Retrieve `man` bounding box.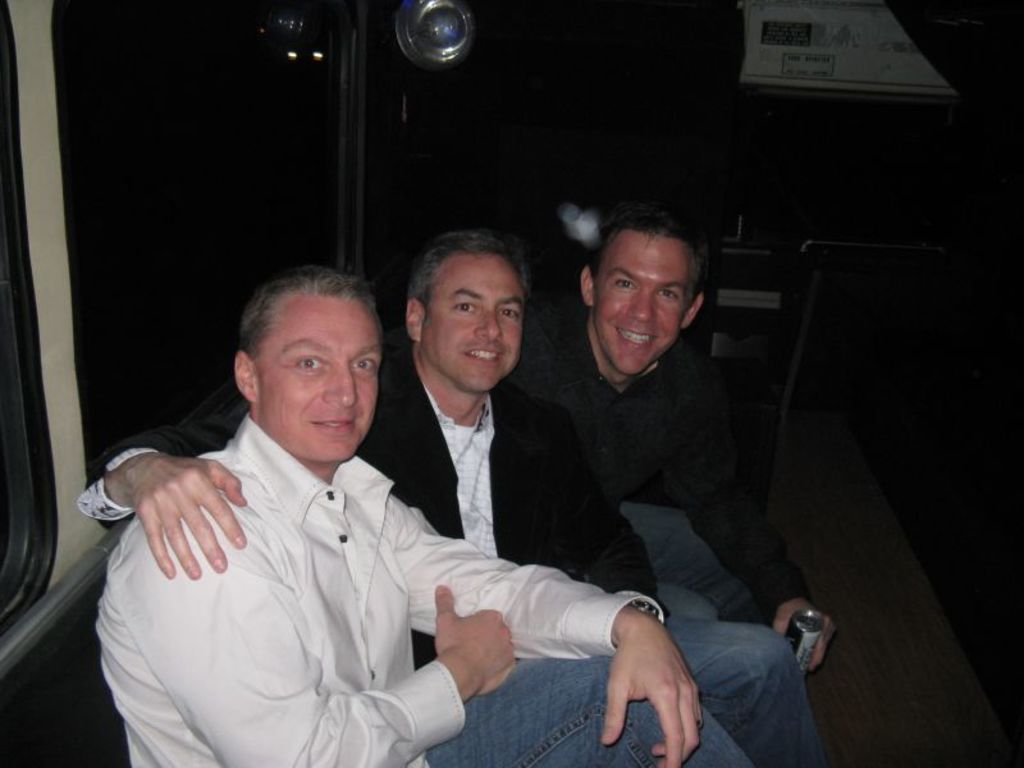
Bounding box: 498/201/842/672.
